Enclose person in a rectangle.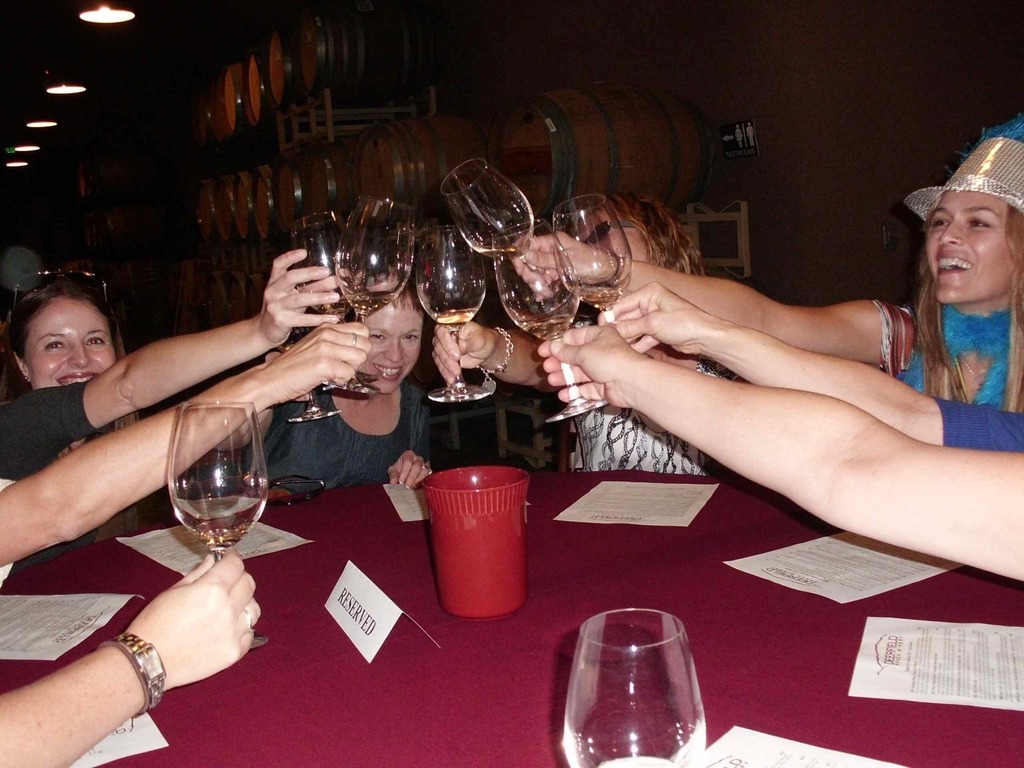
rect(205, 245, 431, 509).
